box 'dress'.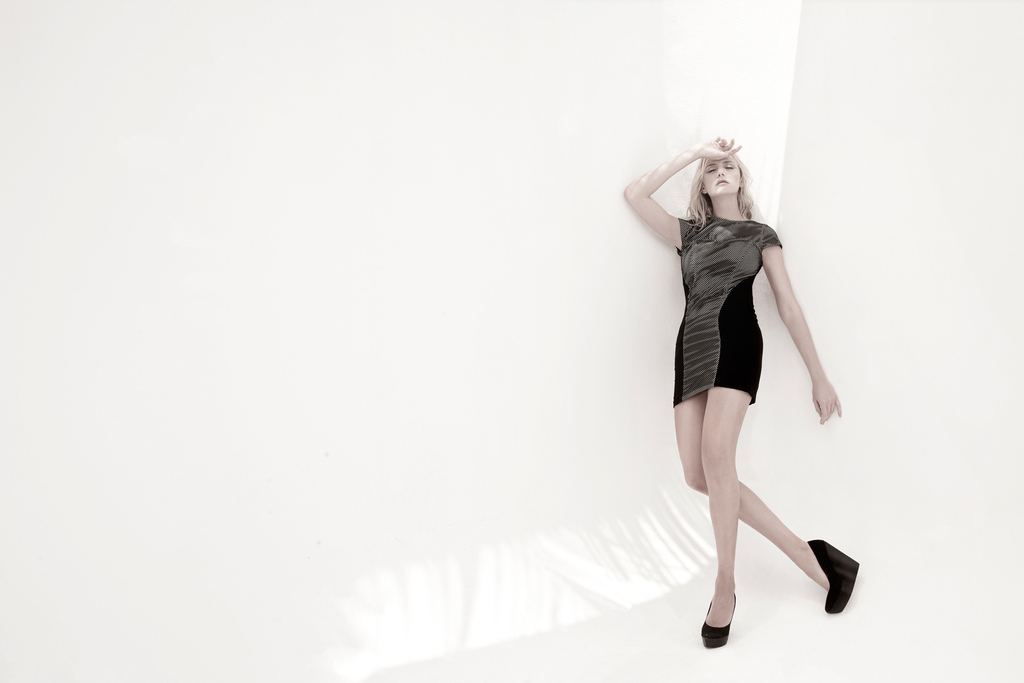
detection(676, 216, 787, 407).
